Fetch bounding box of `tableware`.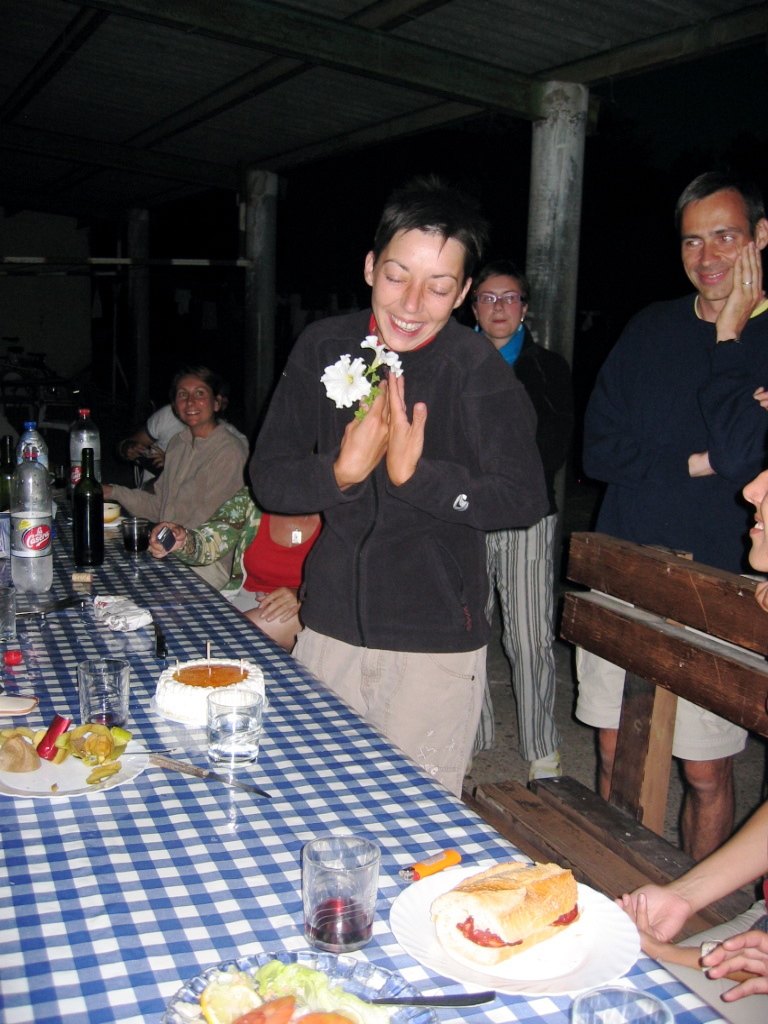
Bbox: 568/981/685/1023.
